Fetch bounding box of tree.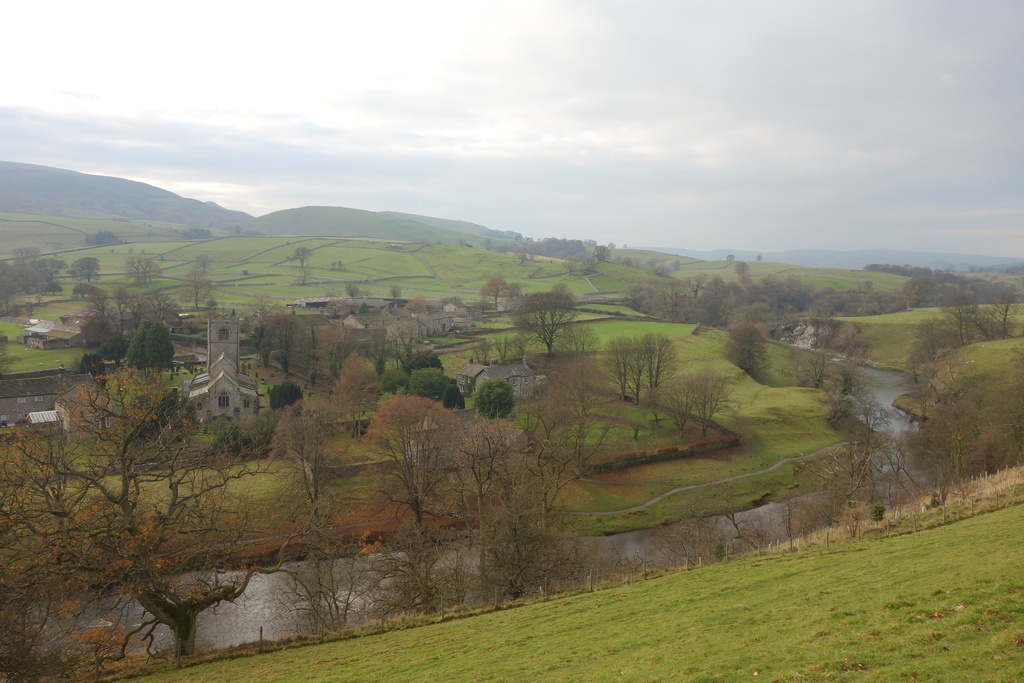
Bbox: {"x1": 508, "y1": 288, "x2": 581, "y2": 354}.
